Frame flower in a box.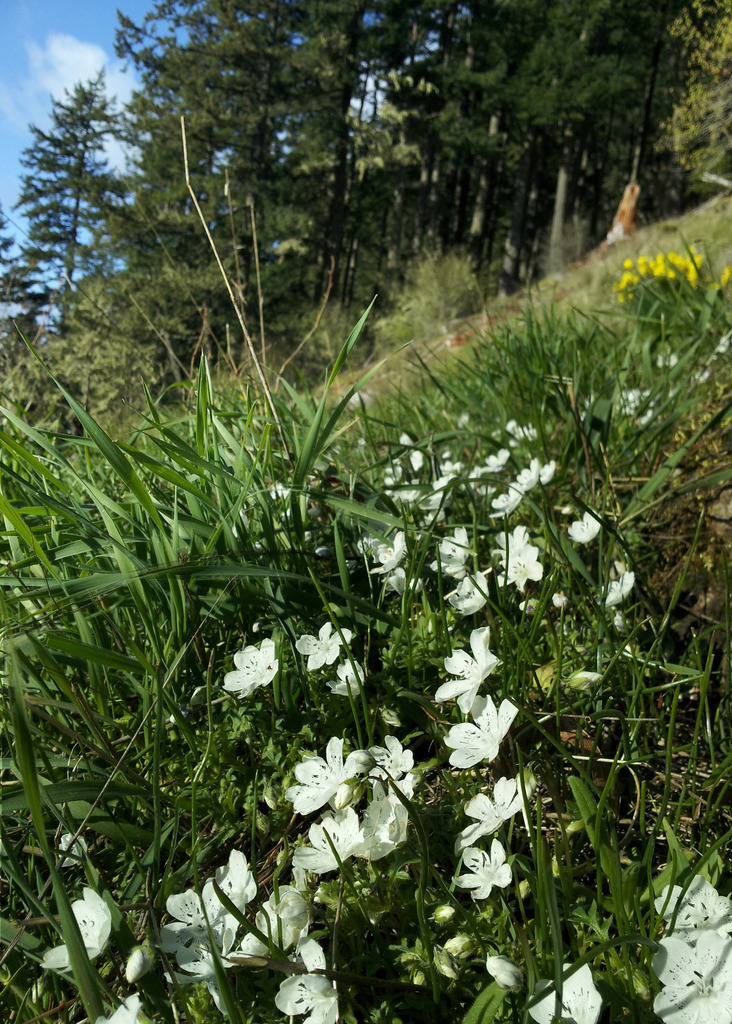
<bbox>513, 457, 544, 490</bbox>.
